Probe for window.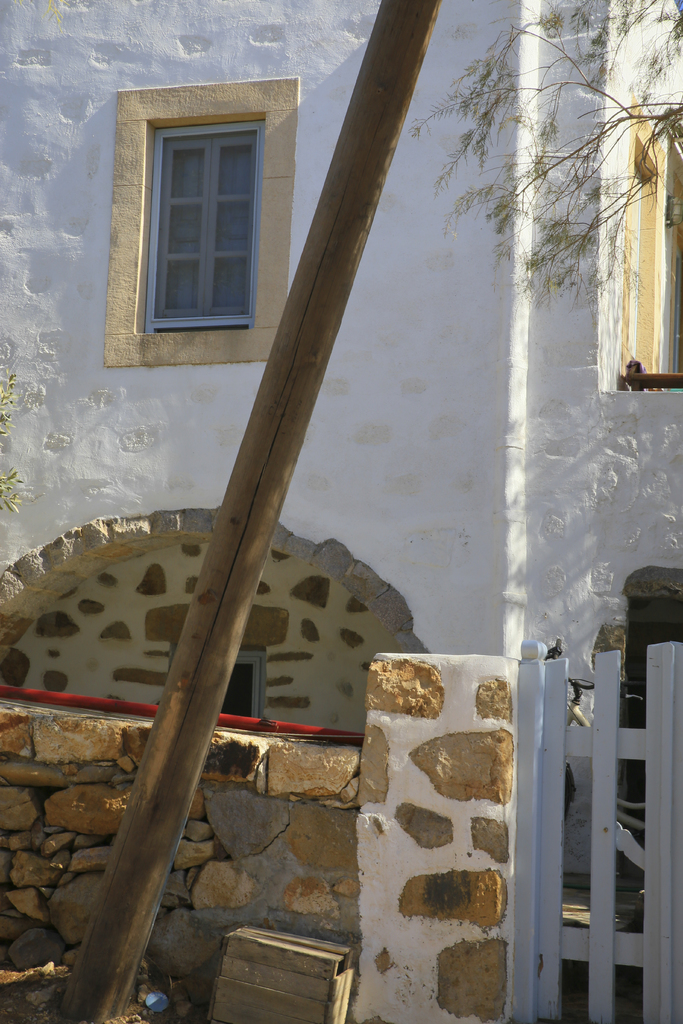
Probe result: x1=151, y1=122, x2=261, y2=339.
